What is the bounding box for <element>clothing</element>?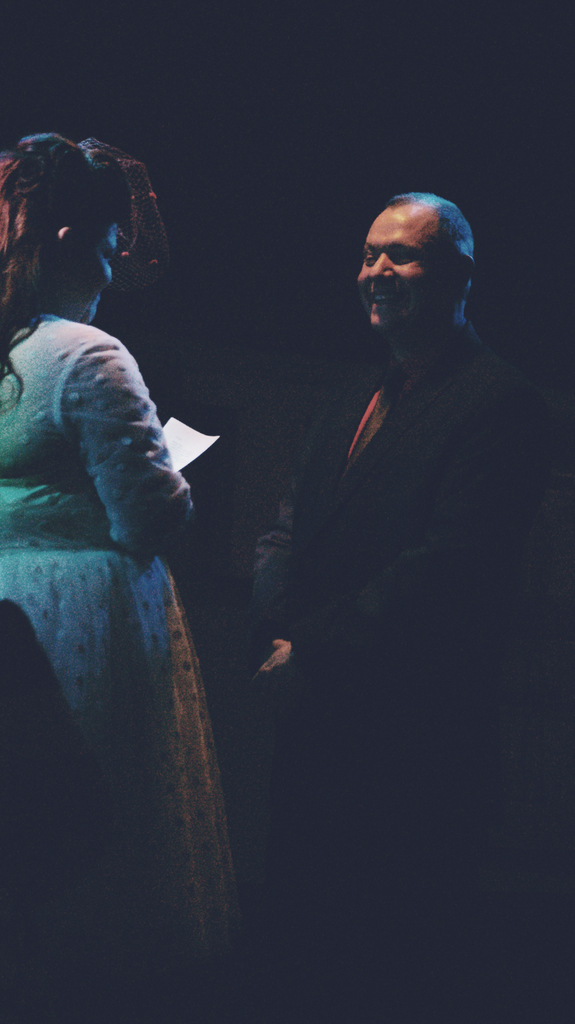
[left=255, top=339, right=554, bottom=710].
